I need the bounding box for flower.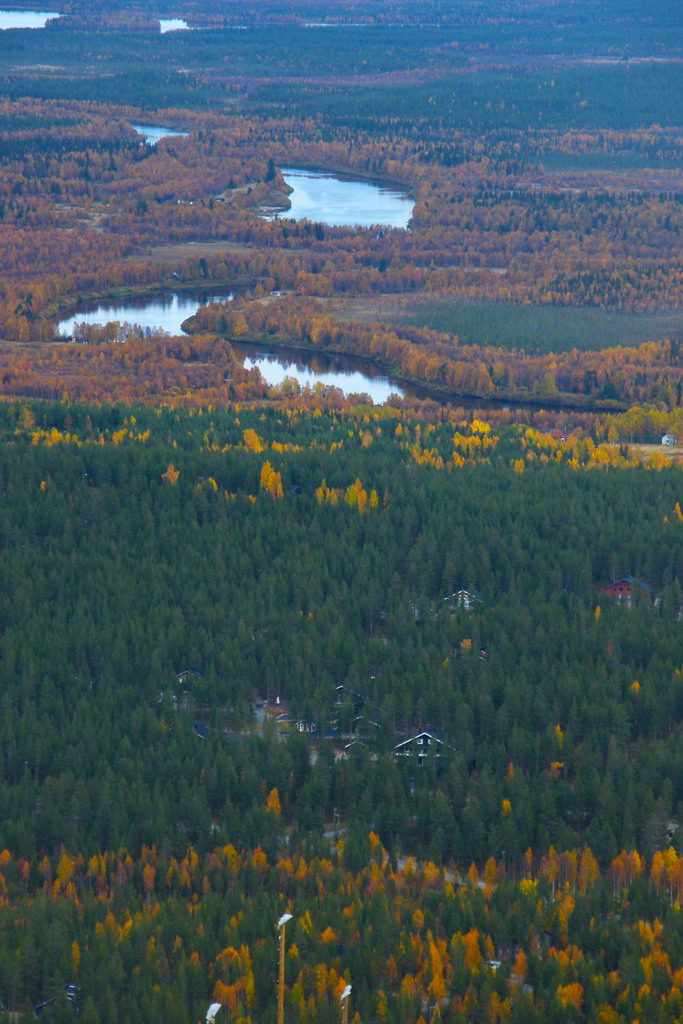
Here it is: <region>461, 636, 471, 646</region>.
